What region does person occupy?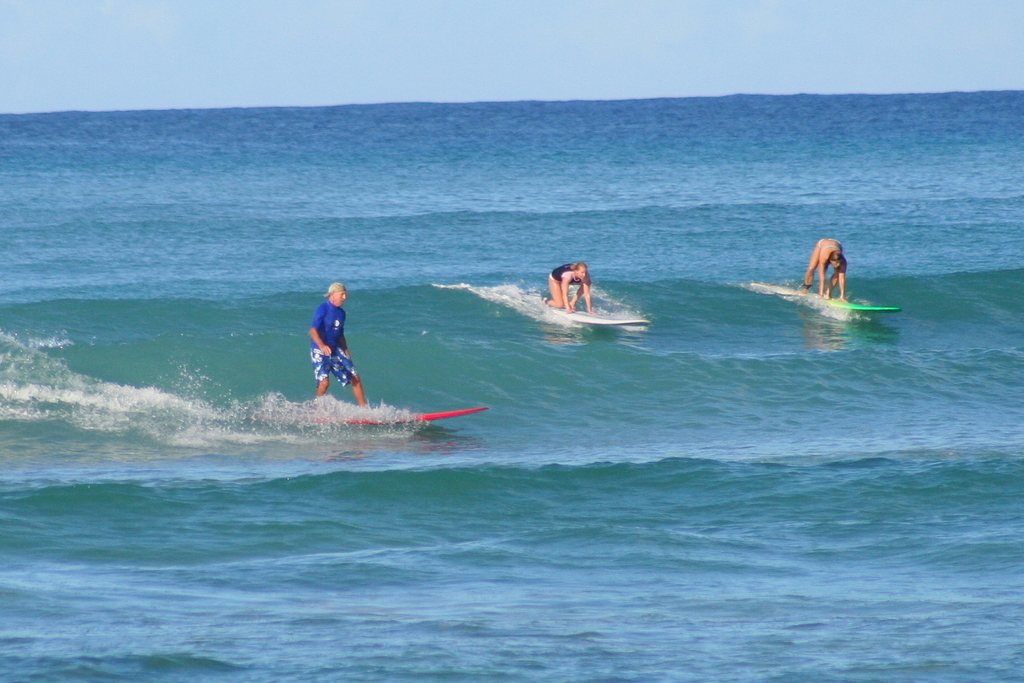
region(311, 279, 369, 411).
